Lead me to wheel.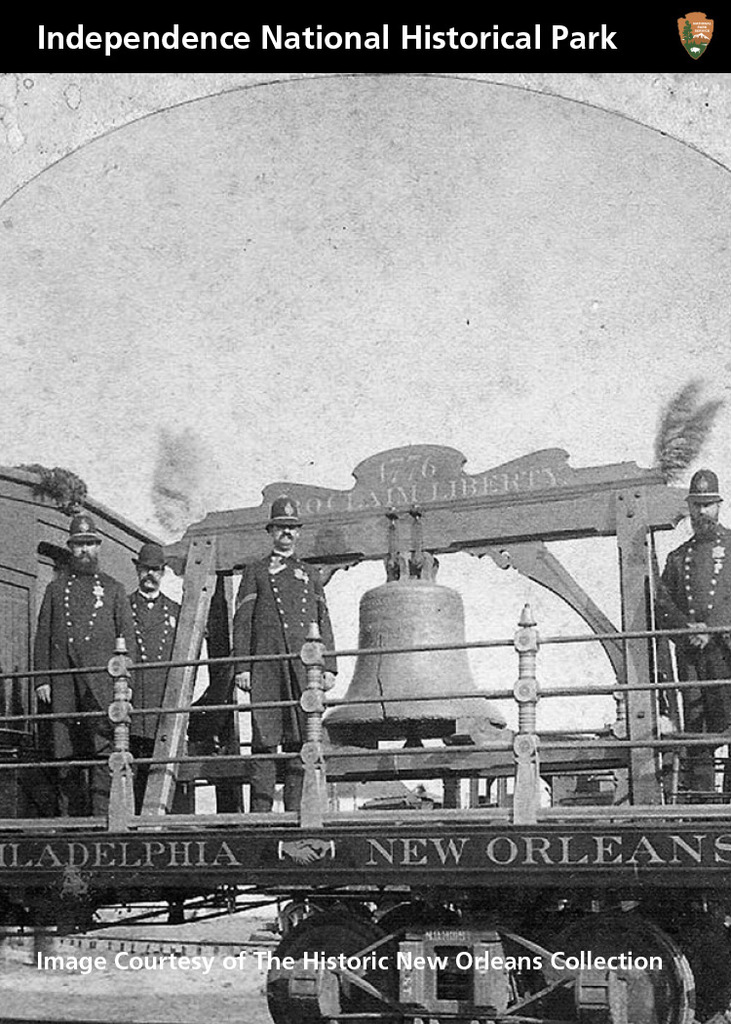
Lead to box(258, 908, 400, 1023).
